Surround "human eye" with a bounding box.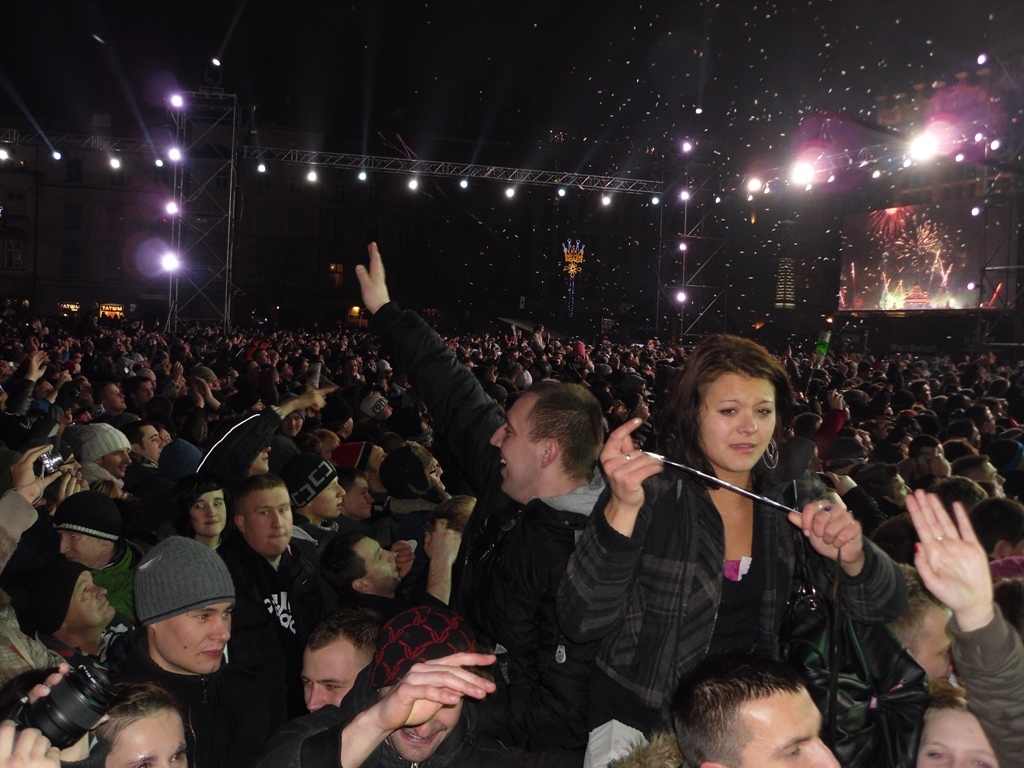
<bbox>194, 502, 206, 509</bbox>.
